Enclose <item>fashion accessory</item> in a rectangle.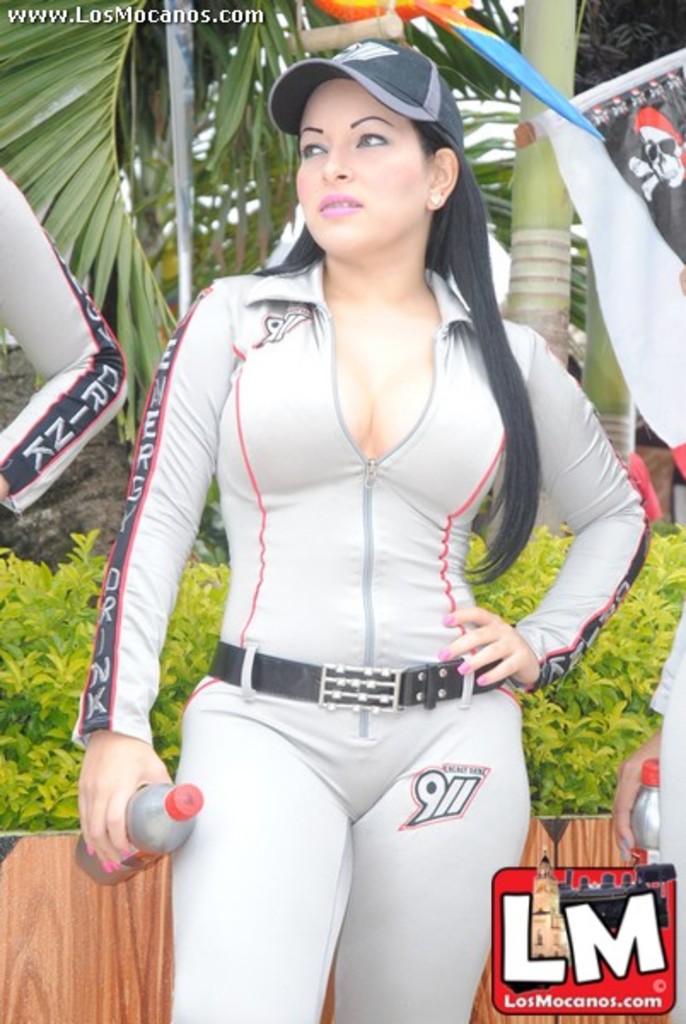
x1=268, y1=38, x2=468, y2=166.
